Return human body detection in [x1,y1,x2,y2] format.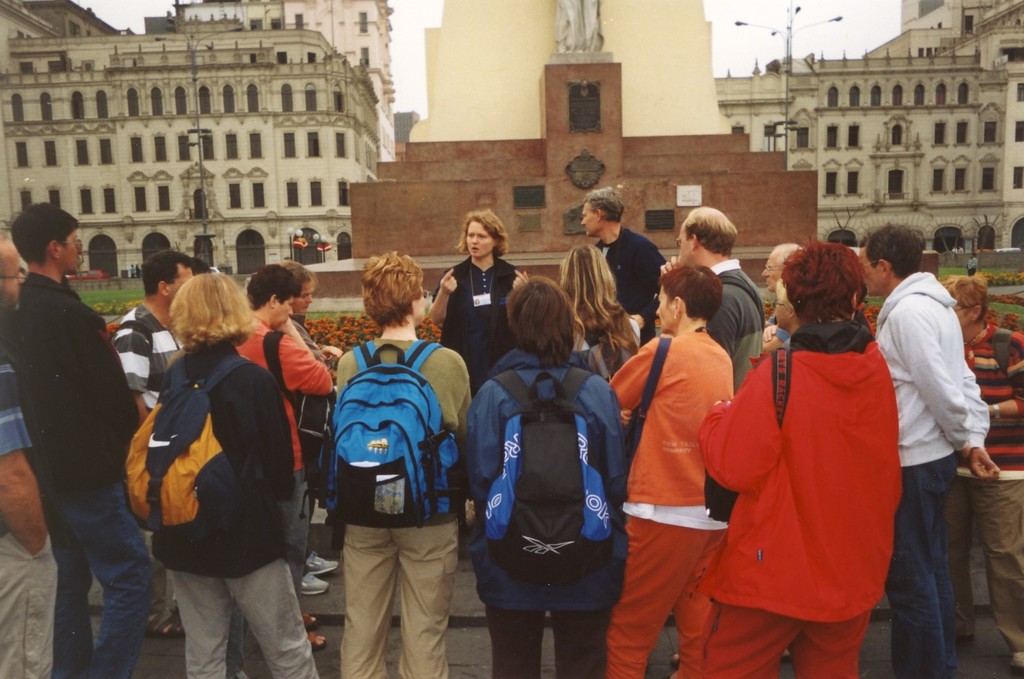
[698,243,899,678].
